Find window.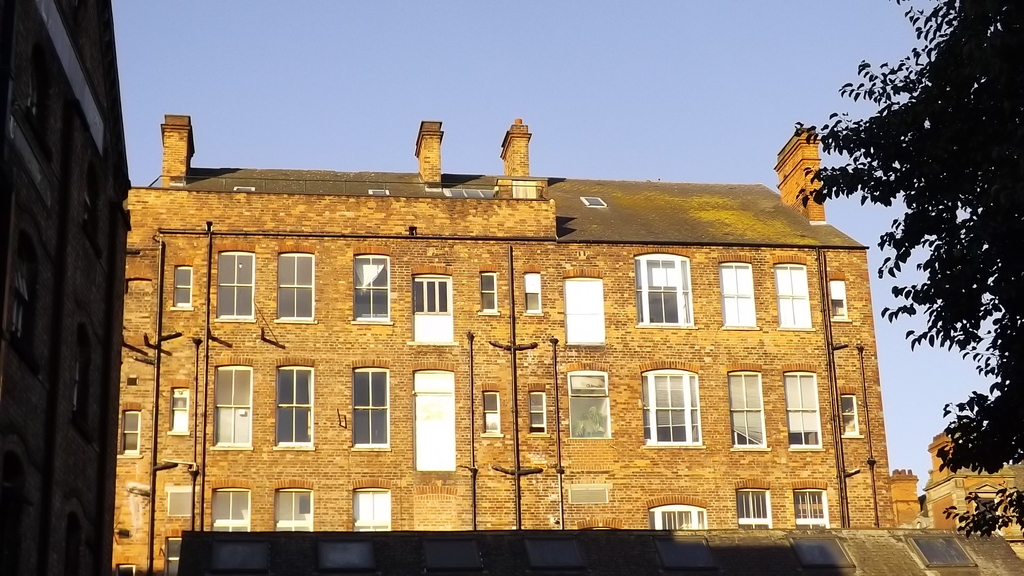
(left=213, top=490, right=250, bottom=532).
